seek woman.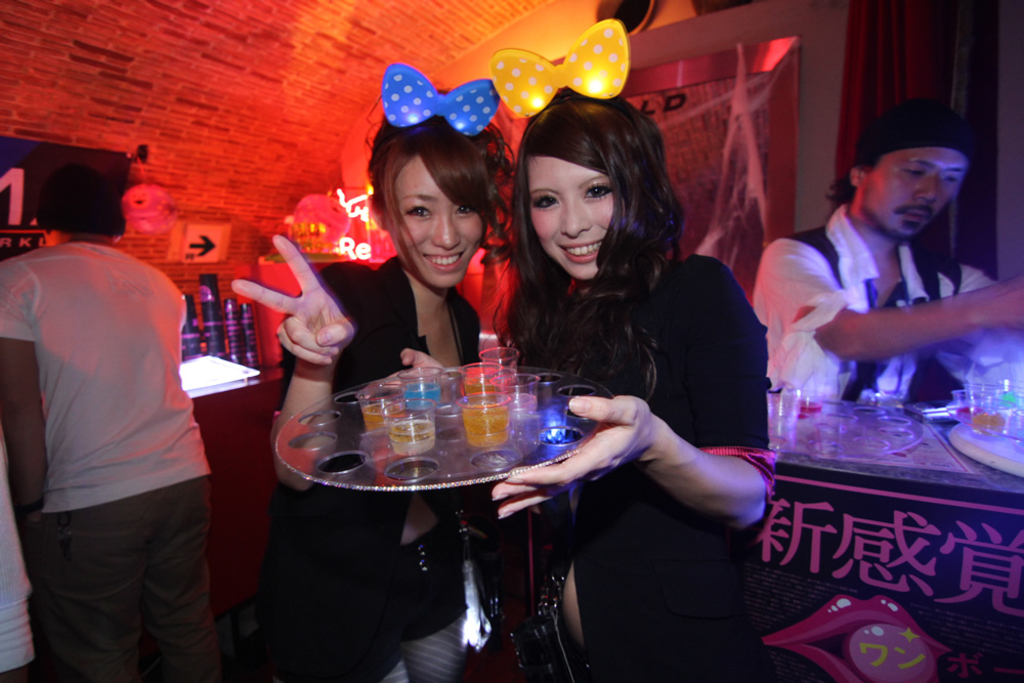
box(228, 52, 545, 682).
